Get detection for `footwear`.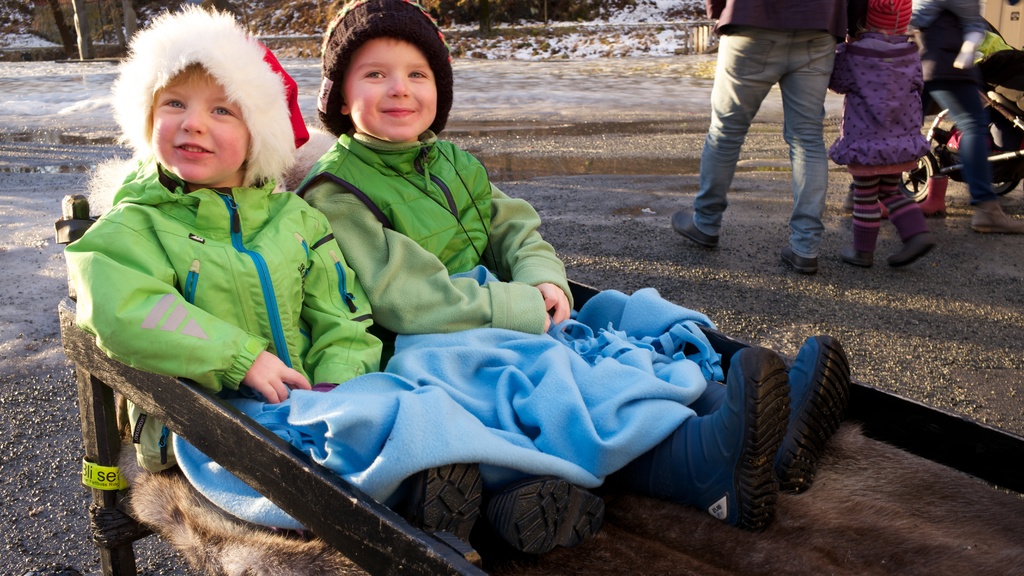
Detection: [x1=968, y1=202, x2=1023, y2=229].
